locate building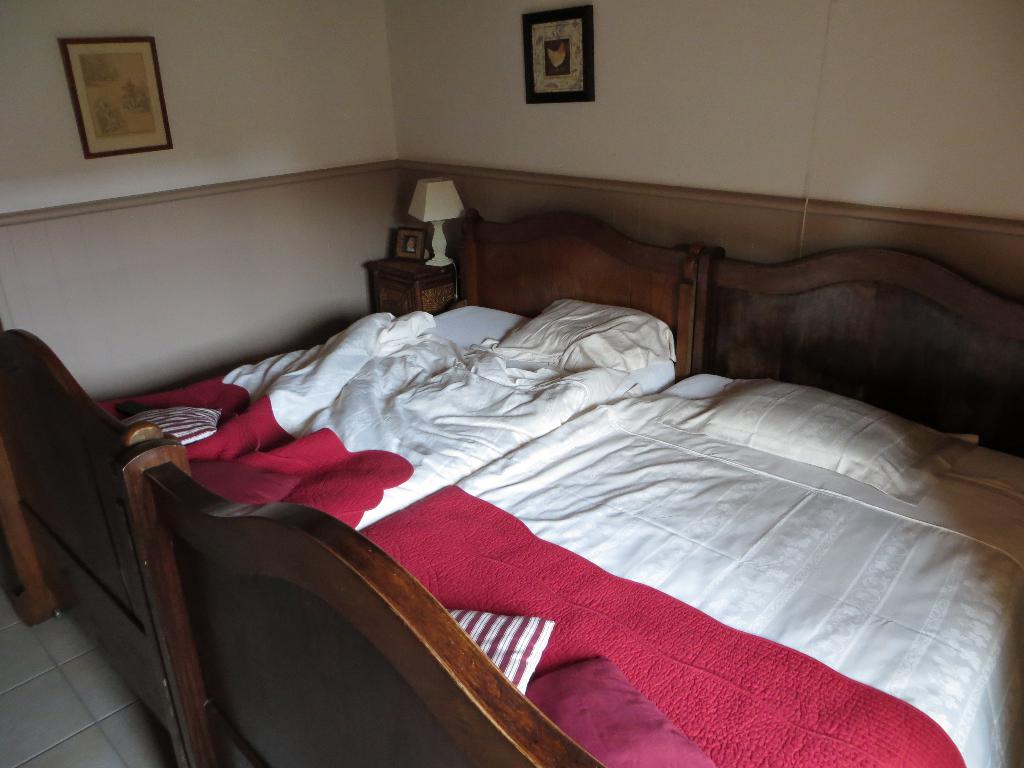
rect(0, 0, 1023, 767)
